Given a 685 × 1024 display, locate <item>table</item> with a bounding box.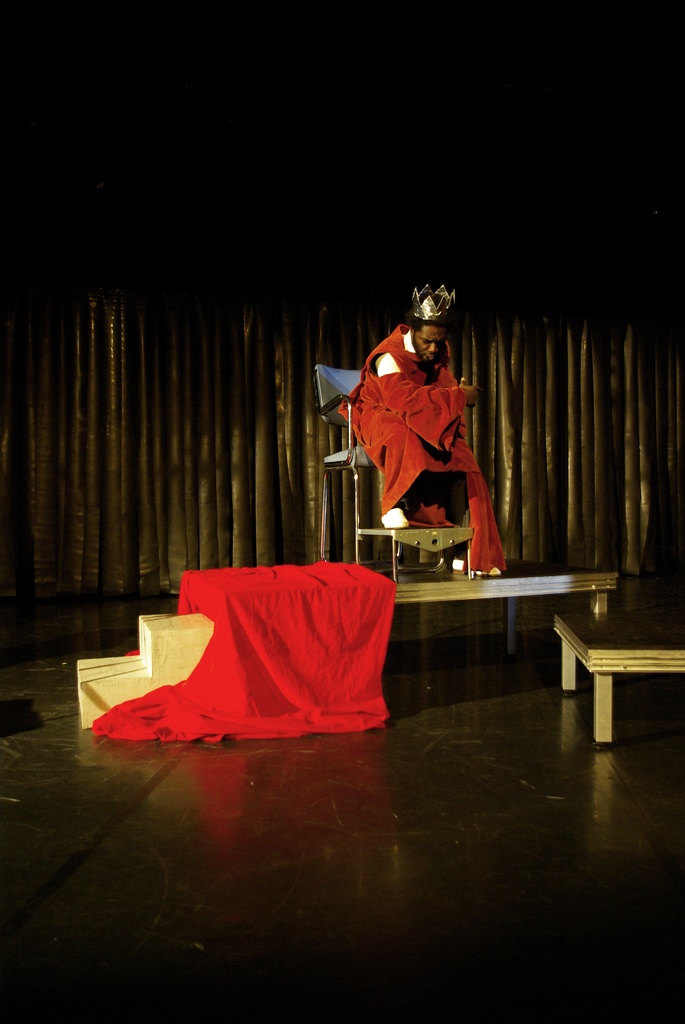
Located: l=354, t=549, r=607, b=692.
